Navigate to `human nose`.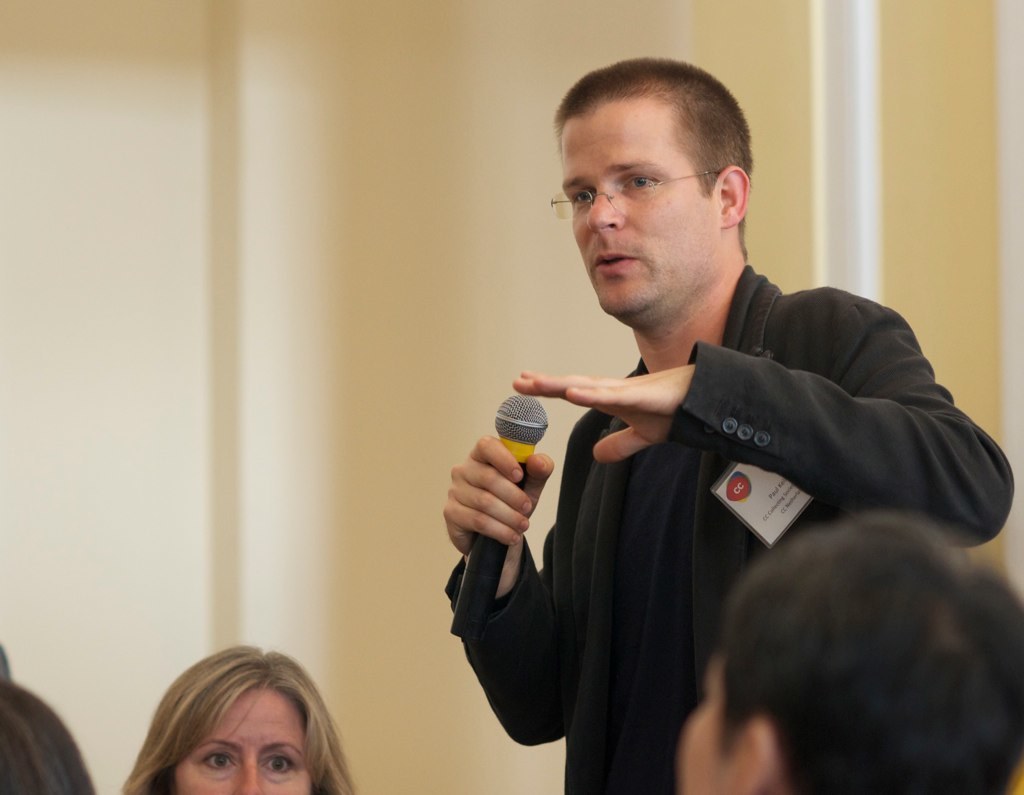
Navigation target: <region>232, 763, 264, 794</region>.
